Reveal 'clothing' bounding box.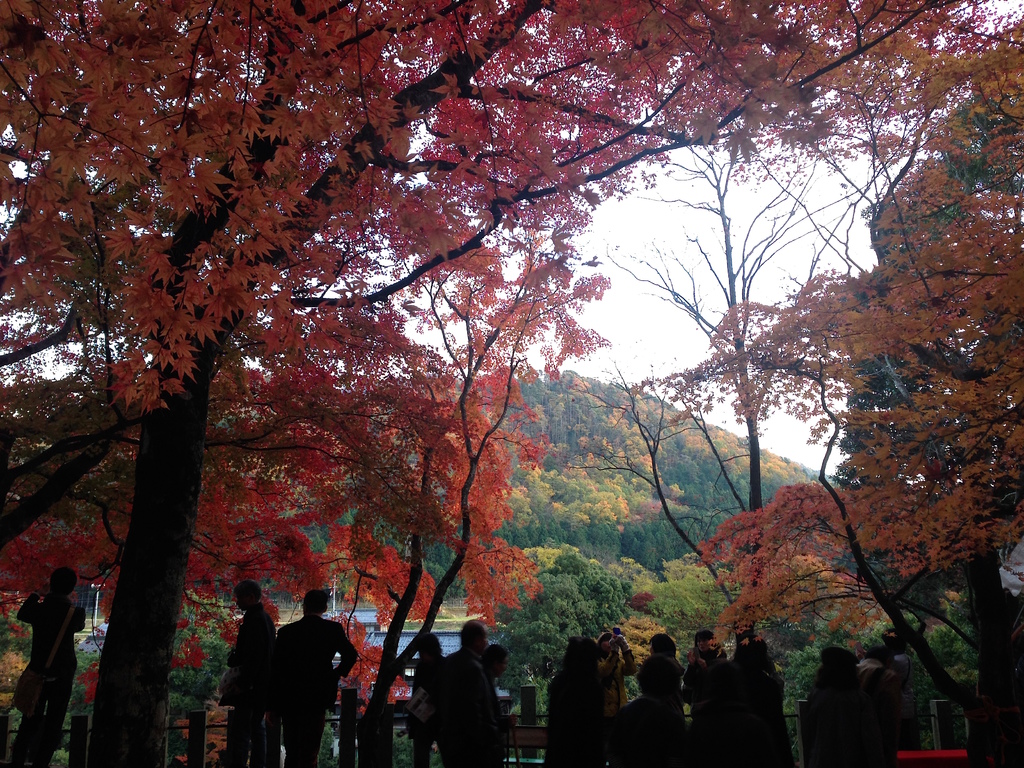
Revealed: <box>269,618,355,767</box>.
